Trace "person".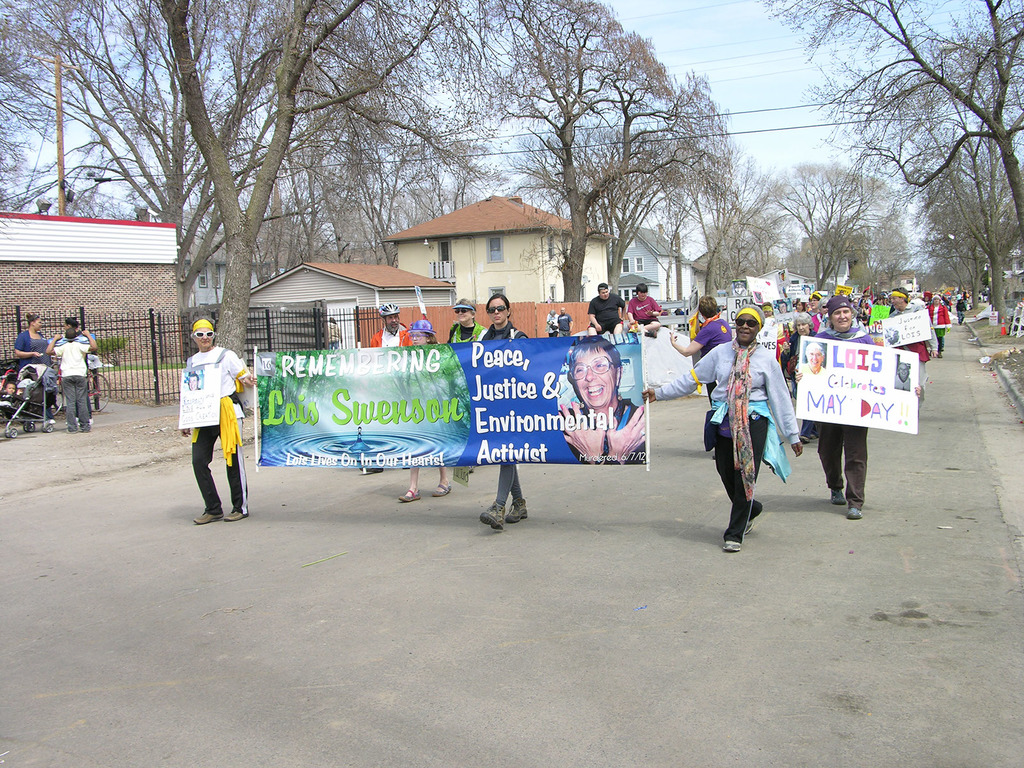
Traced to region(444, 299, 488, 346).
